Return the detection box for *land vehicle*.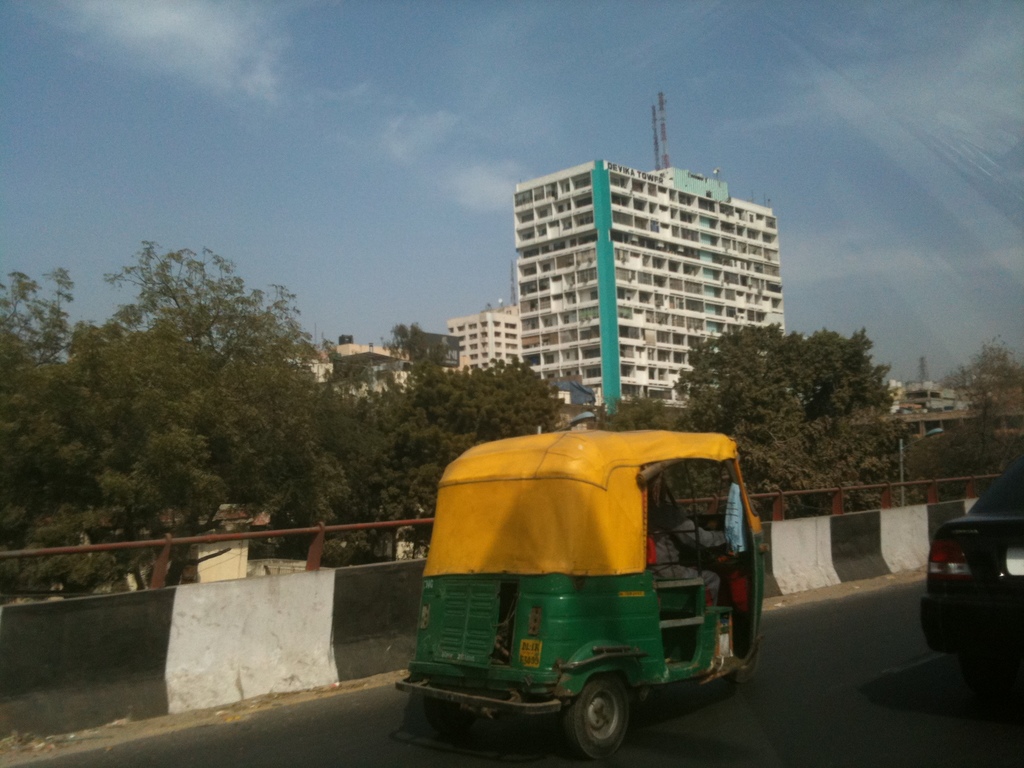
[x1=919, y1=455, x2=1023, y2=693].
